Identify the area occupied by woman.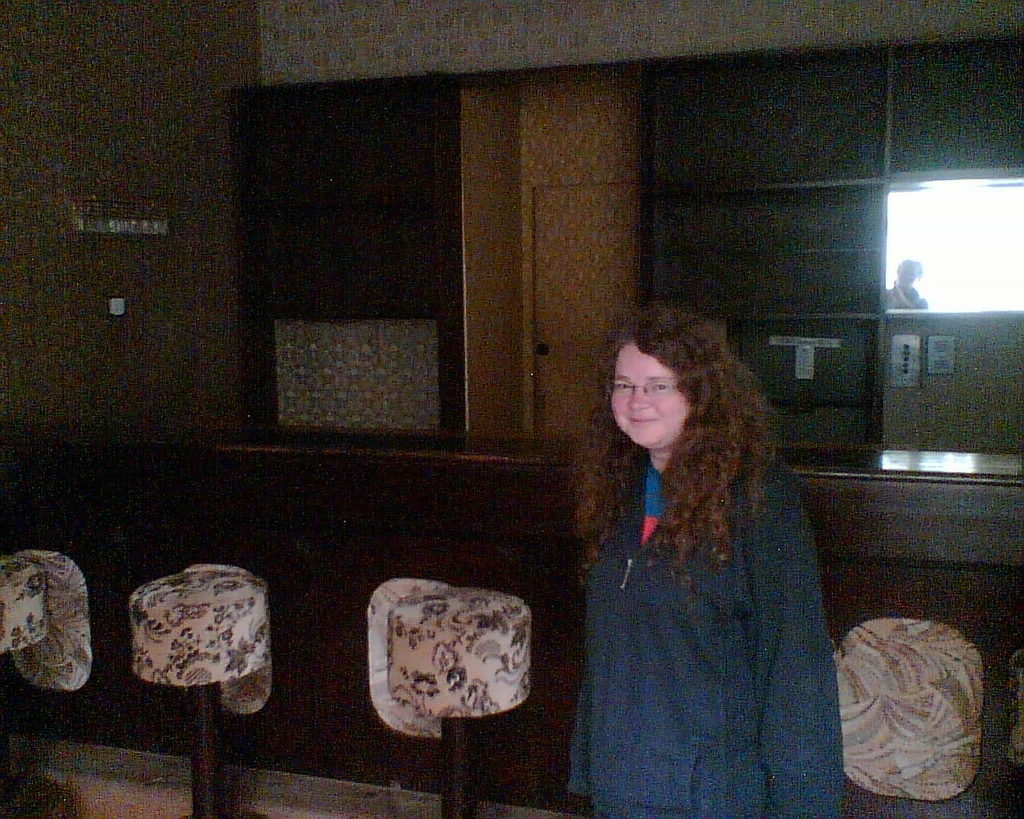
Area: <bbox>556, 296, 850, 800</bbox>.
